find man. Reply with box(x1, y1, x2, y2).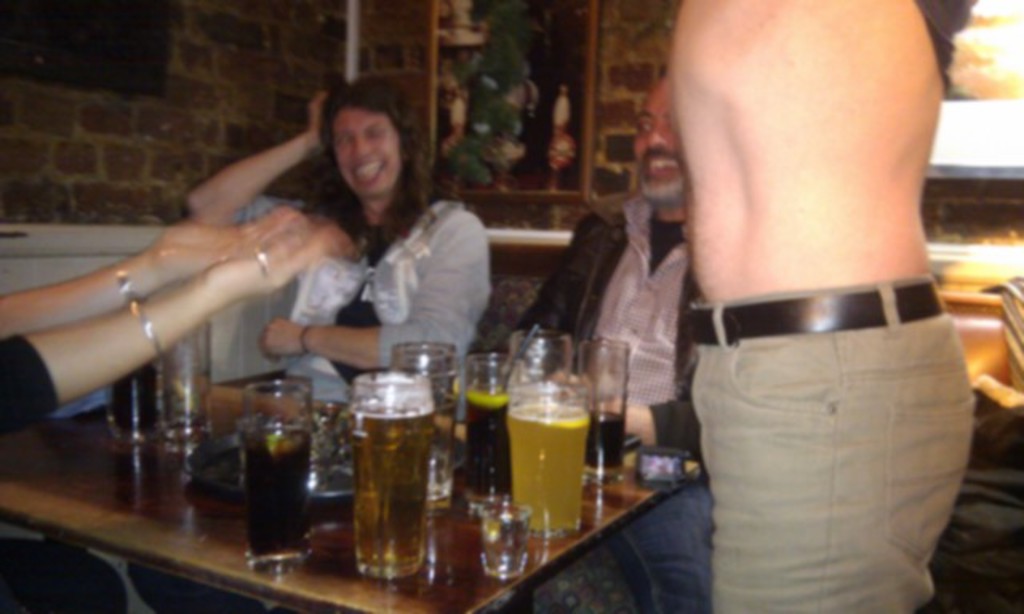
box(598, 0, 1010, 609).
